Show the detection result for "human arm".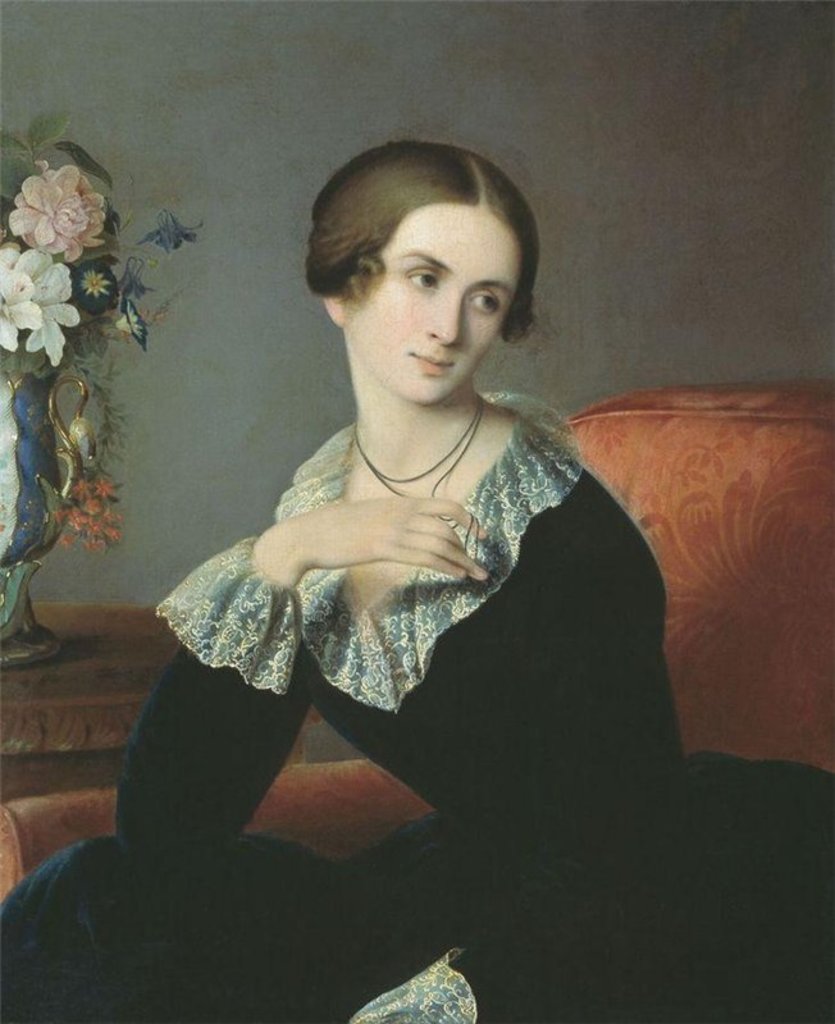
region(120, 489, 498, 870).
